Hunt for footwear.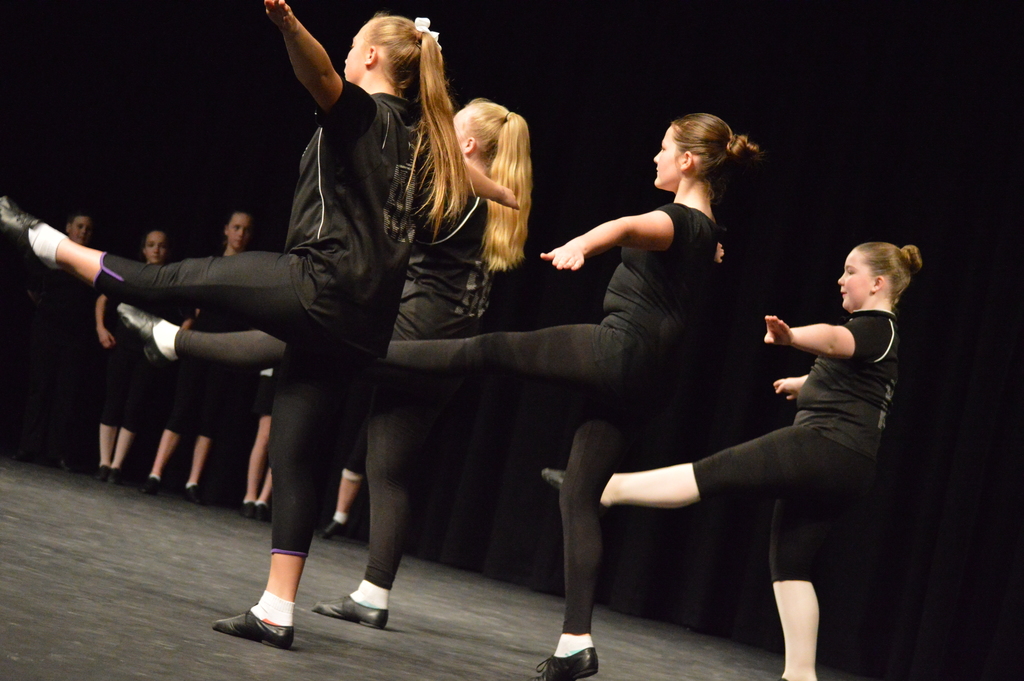
Hunted down at {"x1": 249, "y1": 500, "x2": 269, "y2": 523}.
